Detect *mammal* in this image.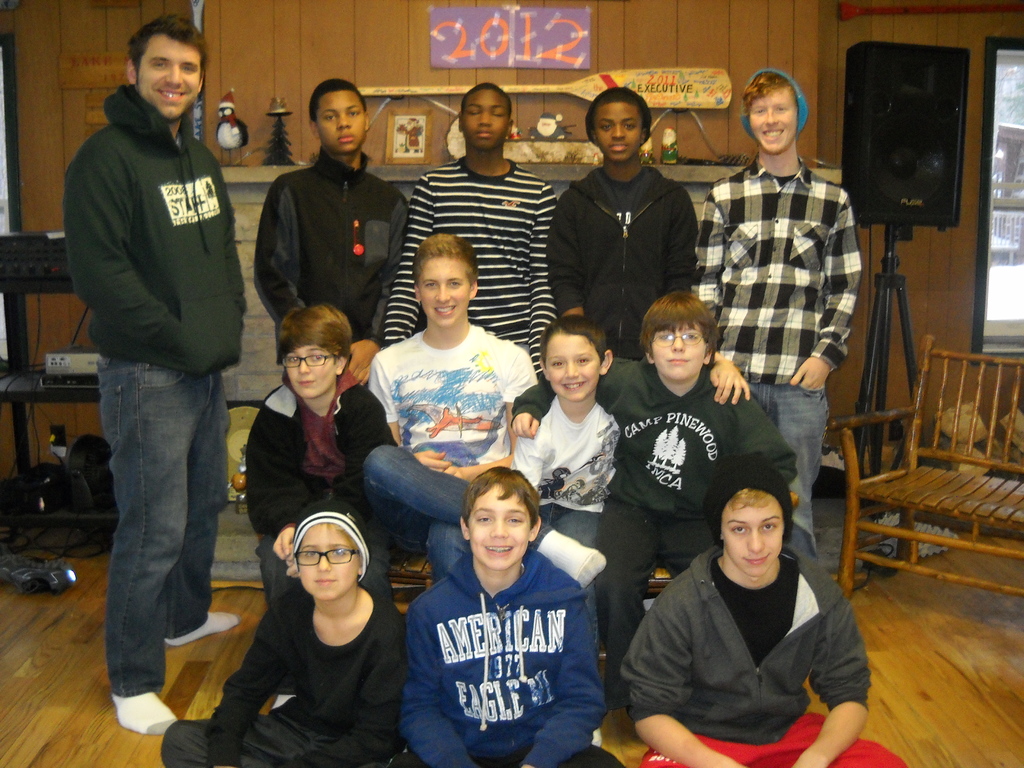
Detection: (553, 85, 700, 360).
